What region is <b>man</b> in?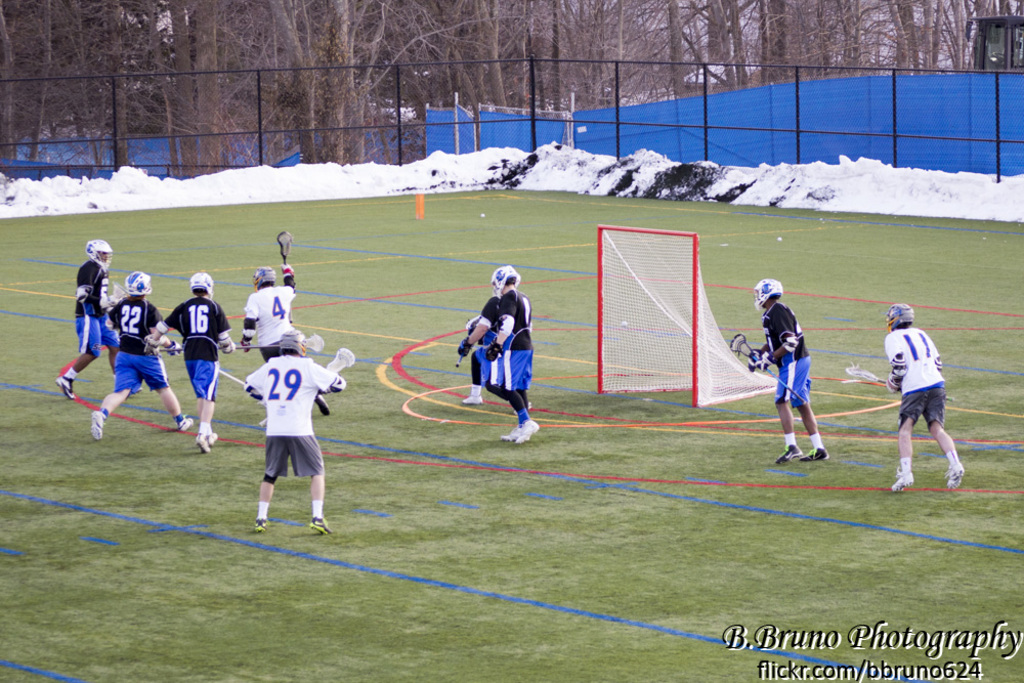
box(87, 271, 194, 442).
